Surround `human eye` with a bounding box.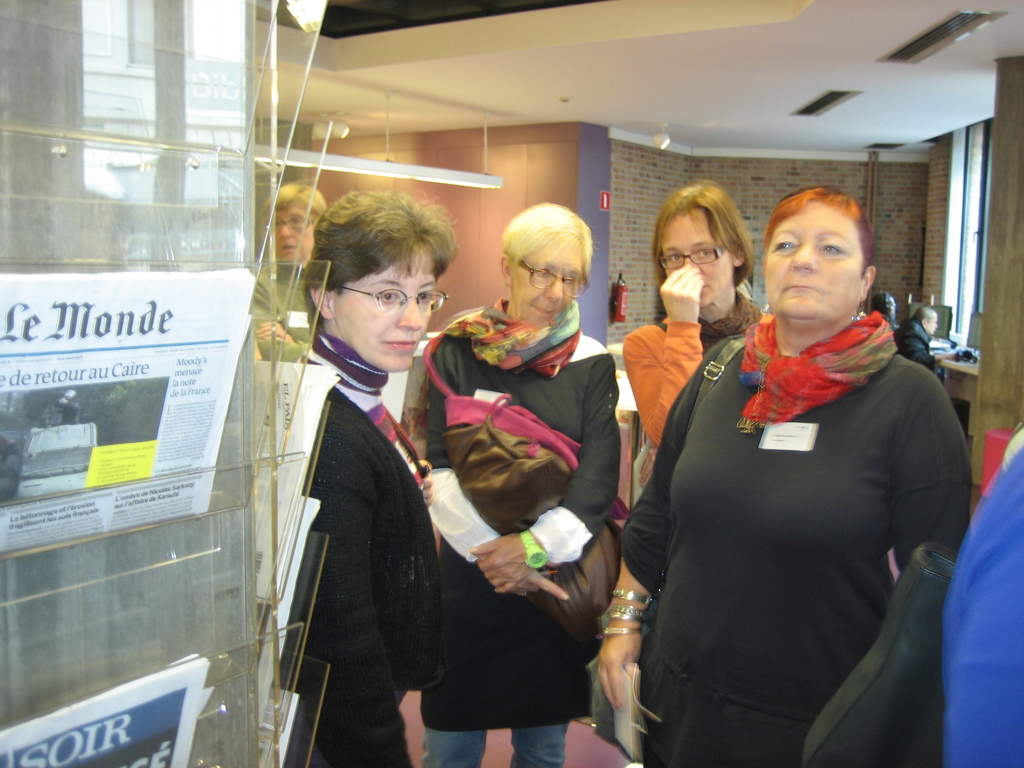
664/251/681/264.
